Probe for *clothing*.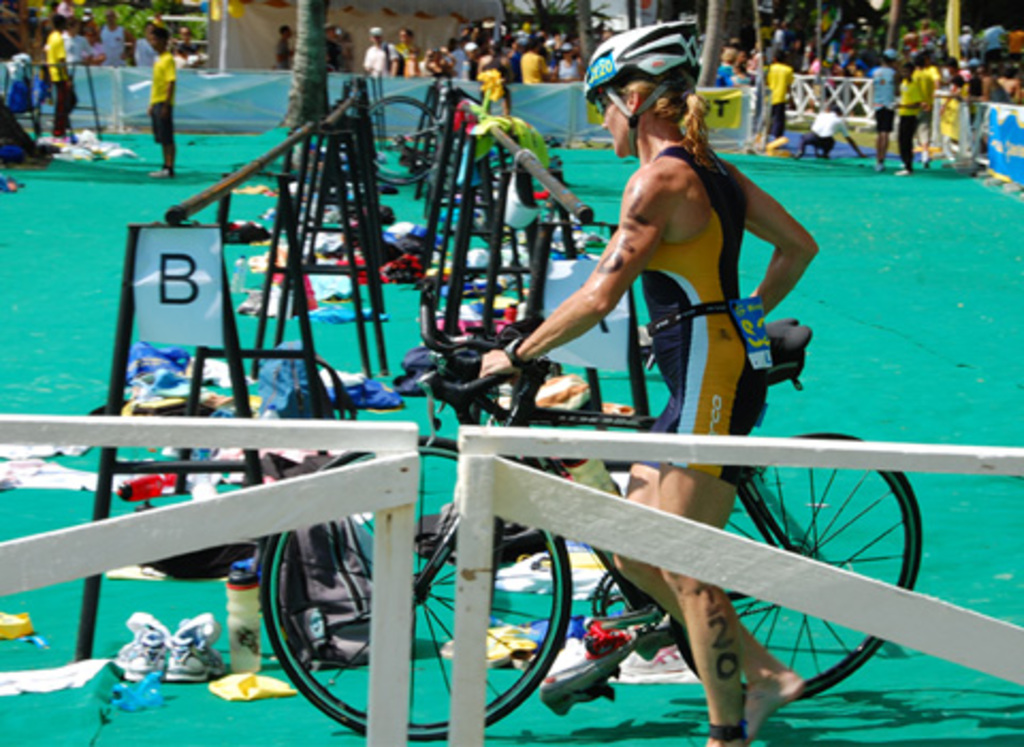
Probe result: x1=764, y1=66, x2=789, y2=134.
